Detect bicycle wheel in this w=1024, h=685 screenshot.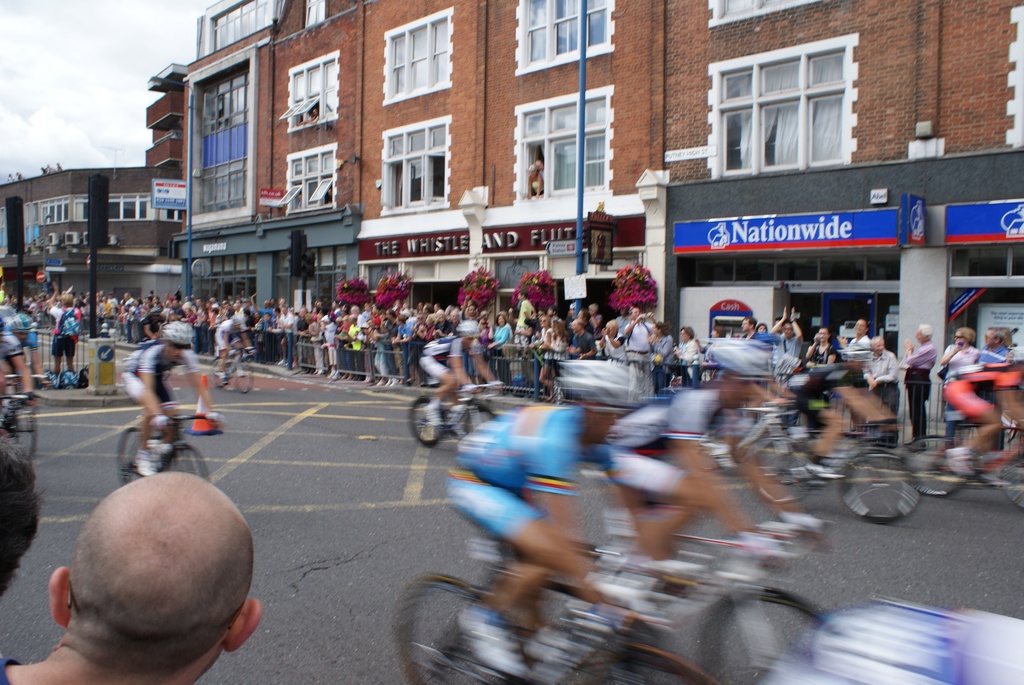
Detection: l=163, t=439, r=211, b=489.
